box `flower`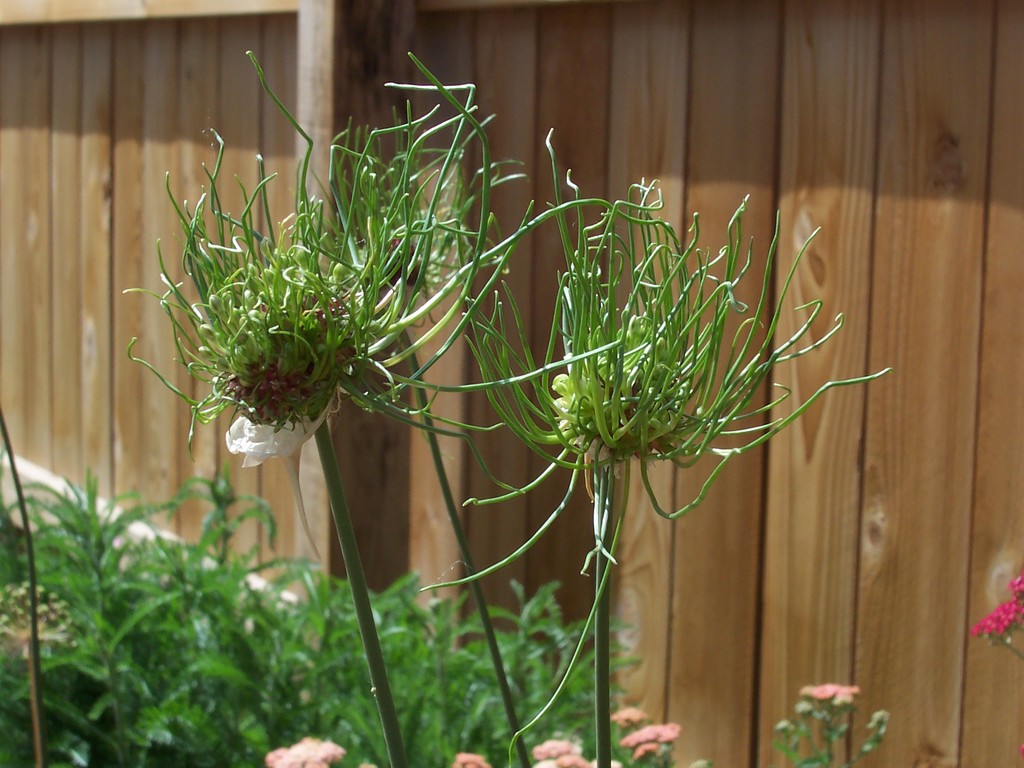
x1=966, y1=595, x2=1023, y2=643
